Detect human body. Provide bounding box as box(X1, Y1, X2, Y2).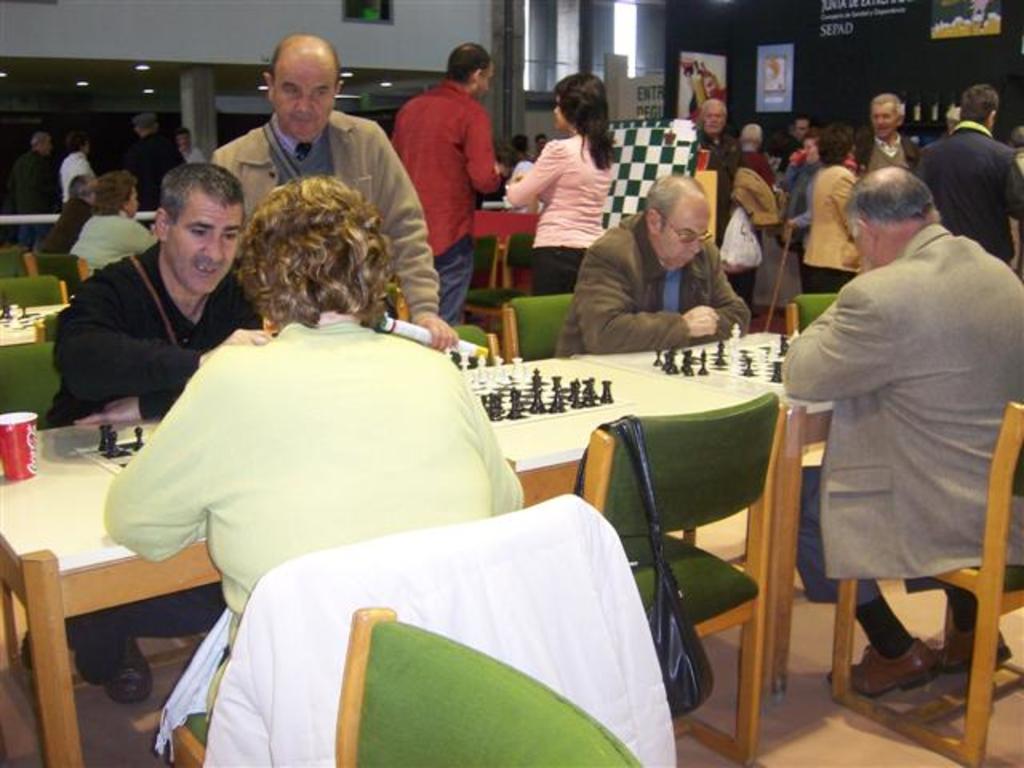
box(392, 34, 504, 322).
